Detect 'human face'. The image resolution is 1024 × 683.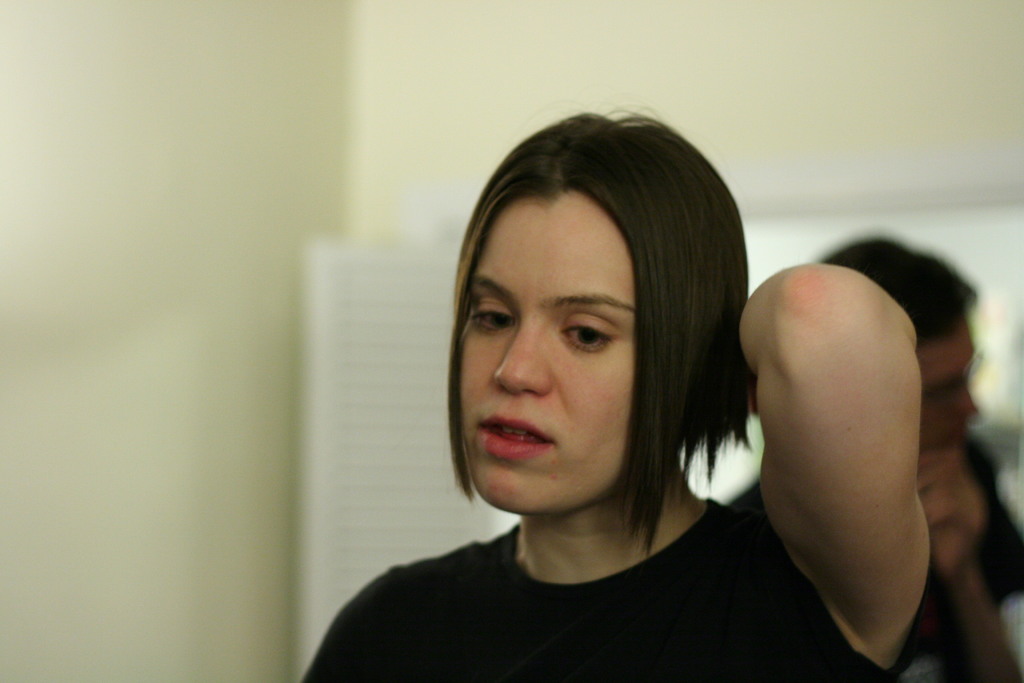
(918, 314, 980, 440).
